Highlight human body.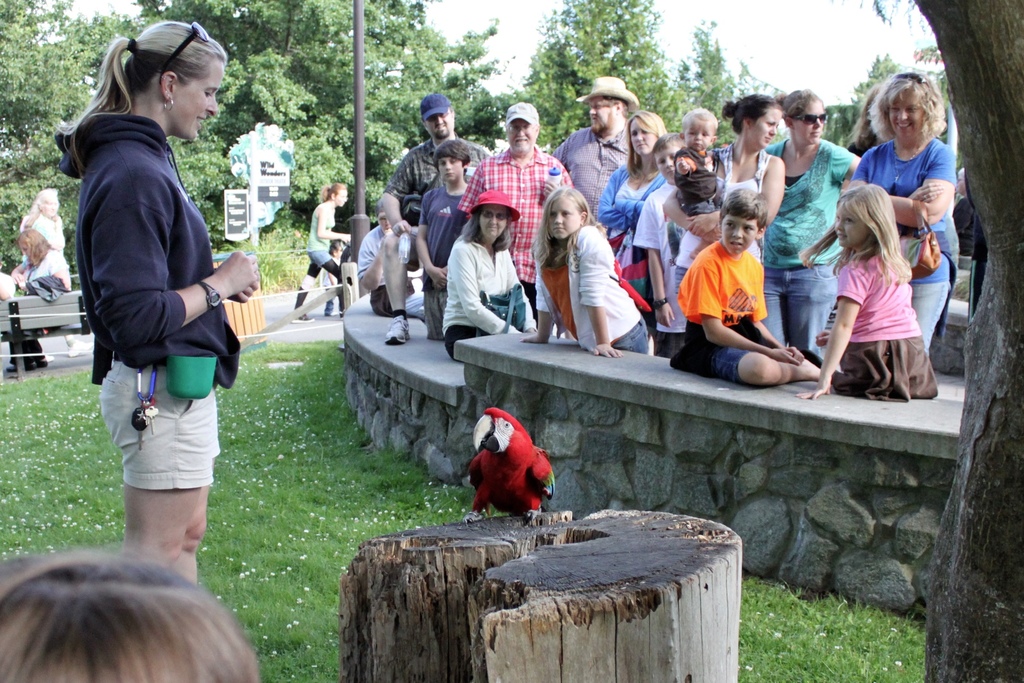
Highlighted region: select_region(850, 135, 964, 343).
